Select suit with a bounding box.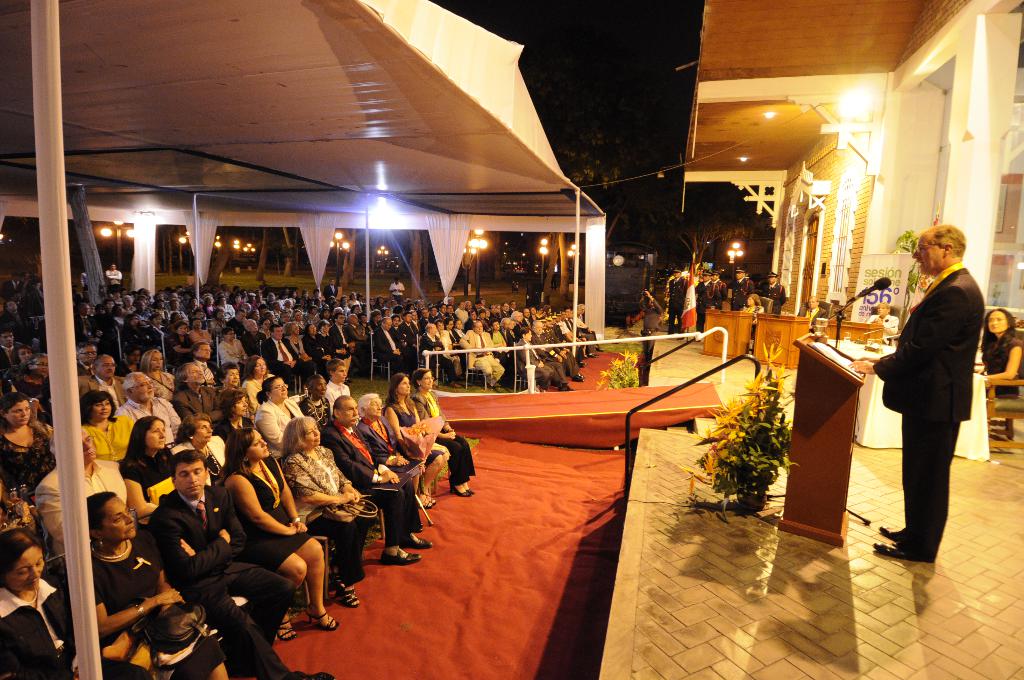
l=554, t=320, r=570, b=350.
